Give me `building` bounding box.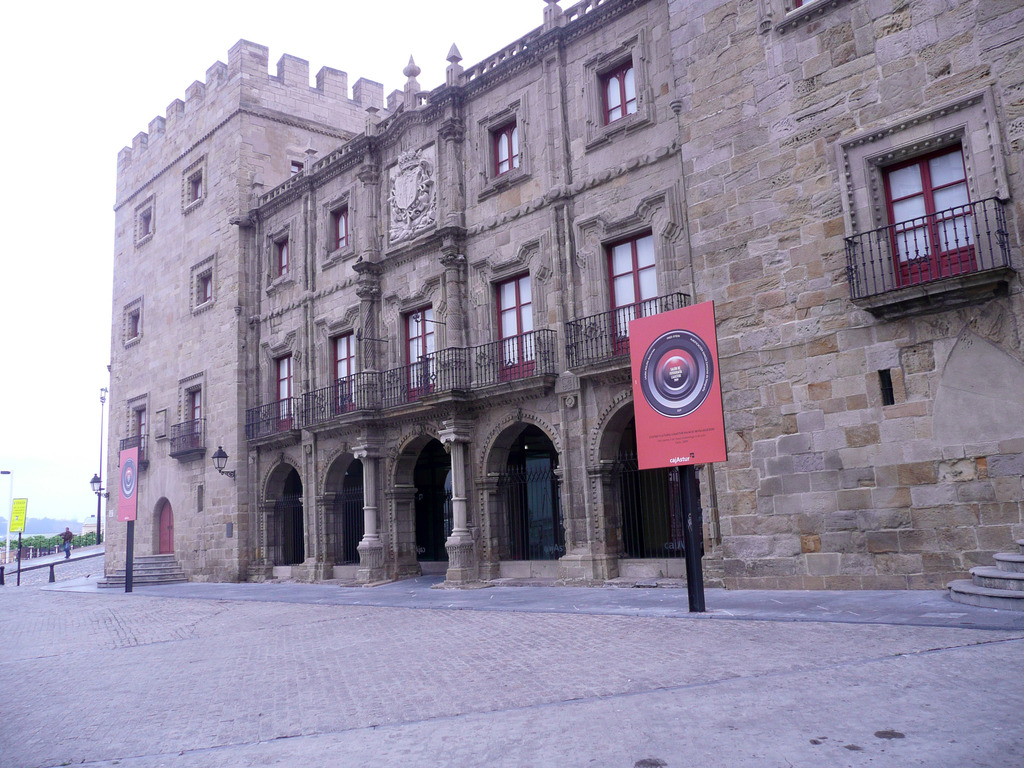
<bbox>239, 1, 1023, 600</bbox>.
